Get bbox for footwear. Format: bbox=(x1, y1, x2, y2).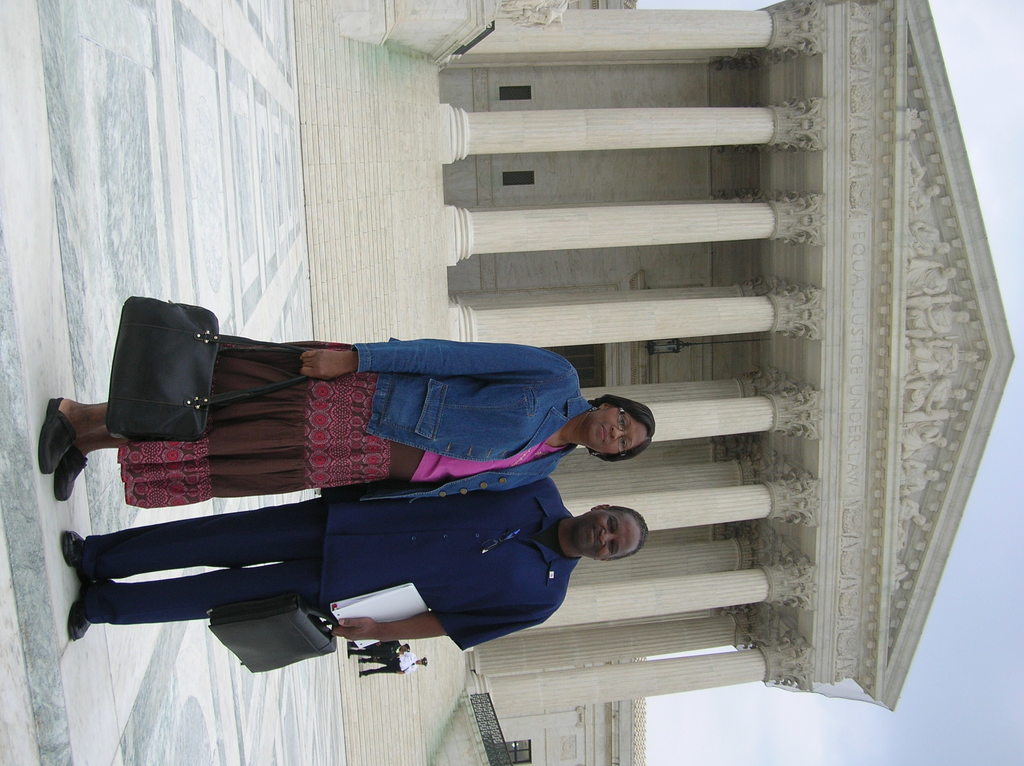
bbox=(51, 446, 90, 505).
